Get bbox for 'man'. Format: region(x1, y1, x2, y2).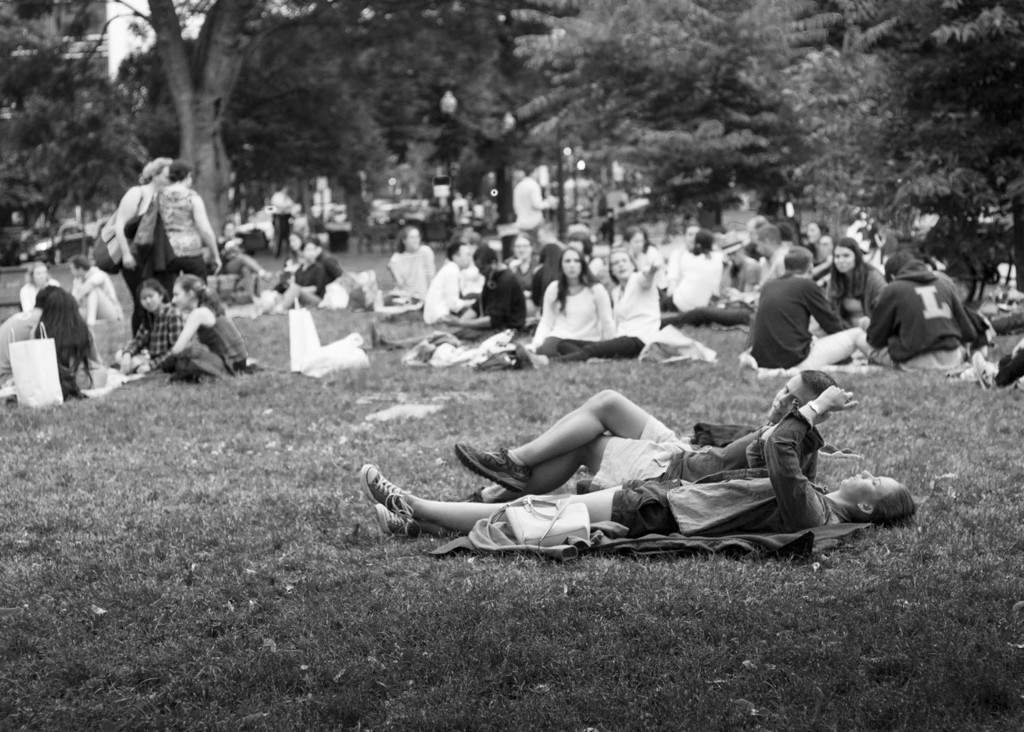
region(755, 252, 860, 380).
